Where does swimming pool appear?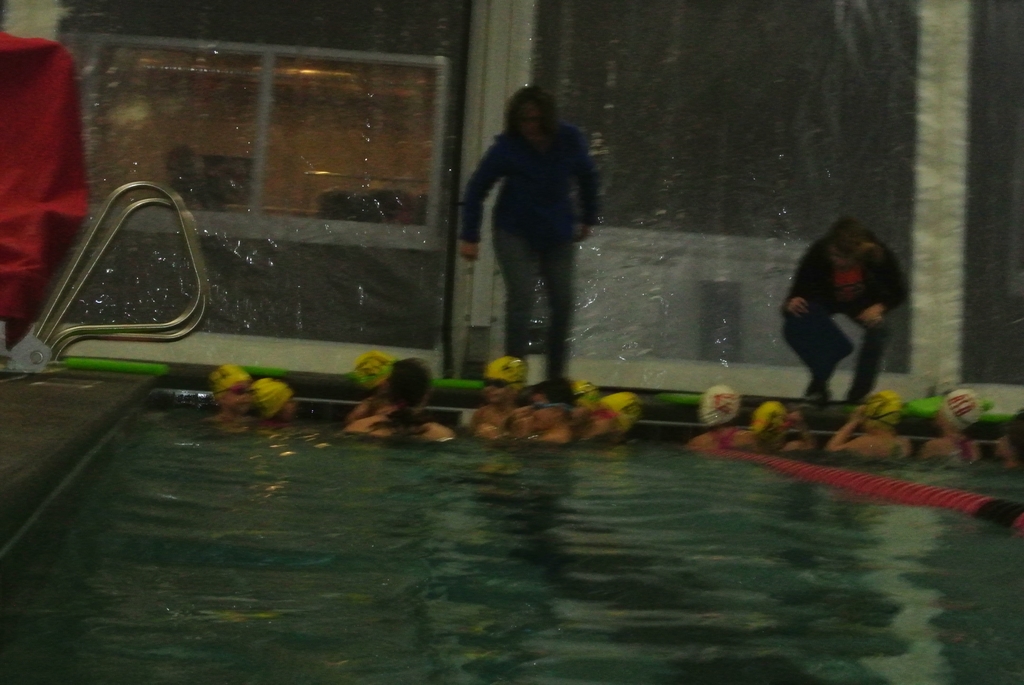
Appears at pyautogui.locateOnScreen(0, 381, 1023, 684).
